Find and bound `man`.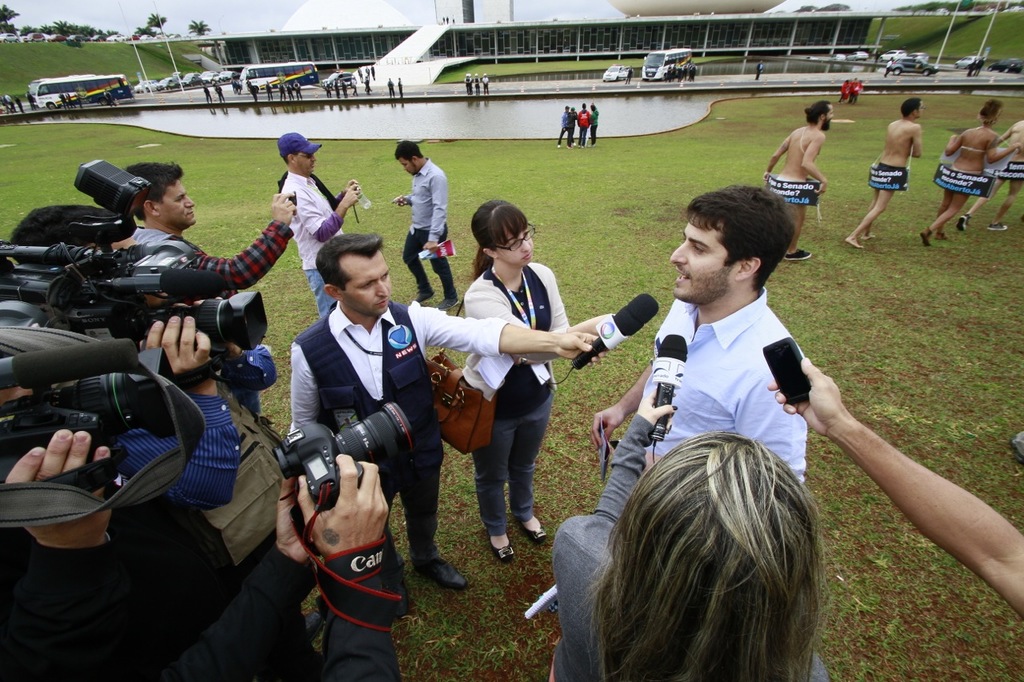
Bound: (4,201,281,512).
